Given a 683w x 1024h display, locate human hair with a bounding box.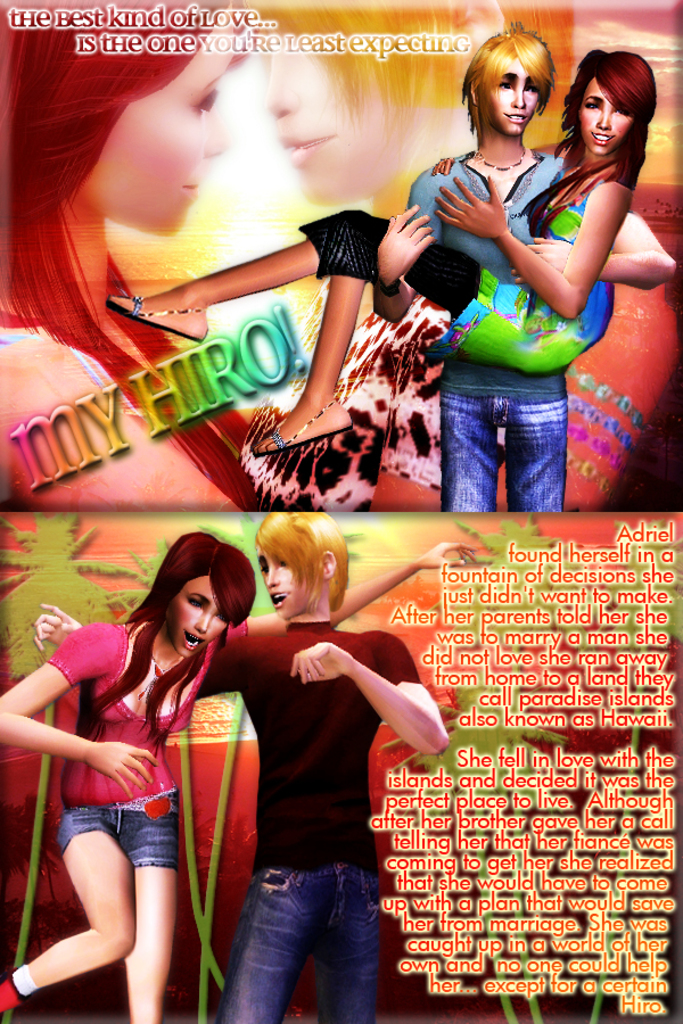
Located: left=558, top=43, right=663, bottom=195.
